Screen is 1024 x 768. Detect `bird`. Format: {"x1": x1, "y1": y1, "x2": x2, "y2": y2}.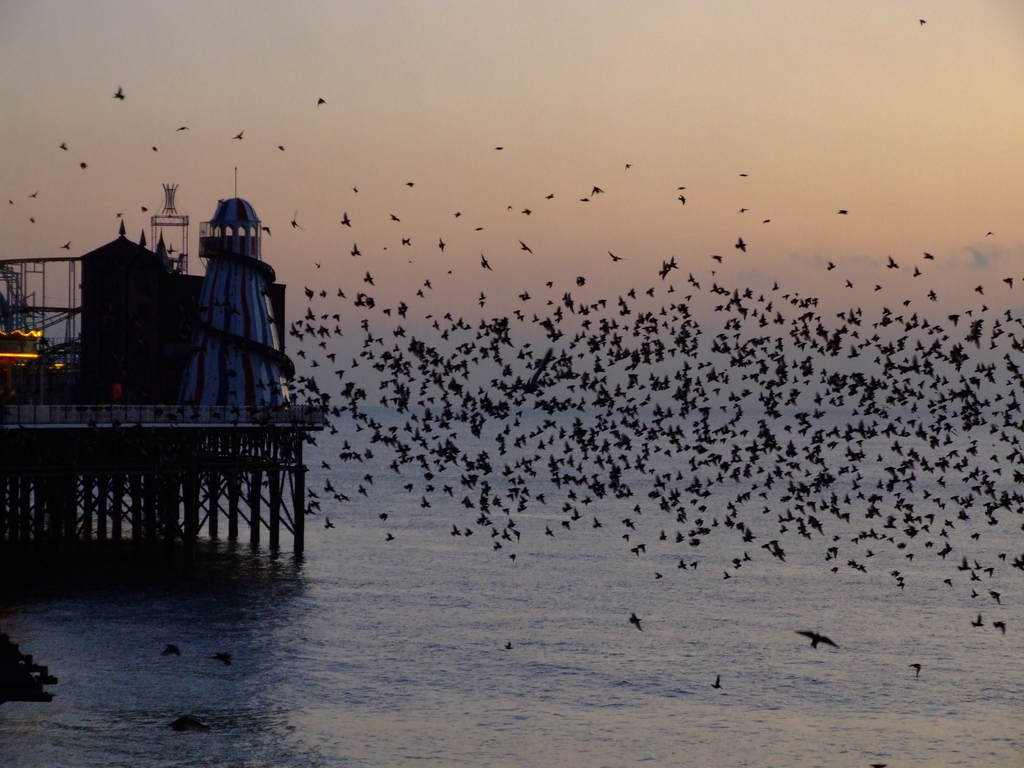
{"x1": 982, "y1": 589, "x2": 1002, "y2": 605}.
